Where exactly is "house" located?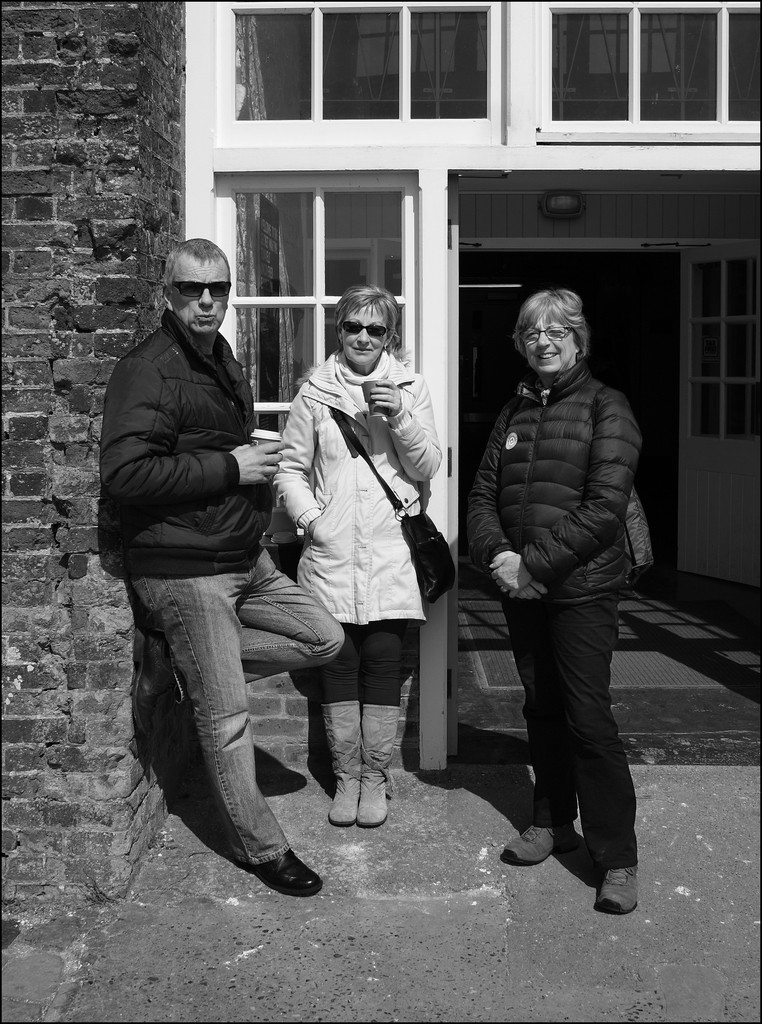
Its bounding box is x1=182, y1=0, x2=761, y2=762.
